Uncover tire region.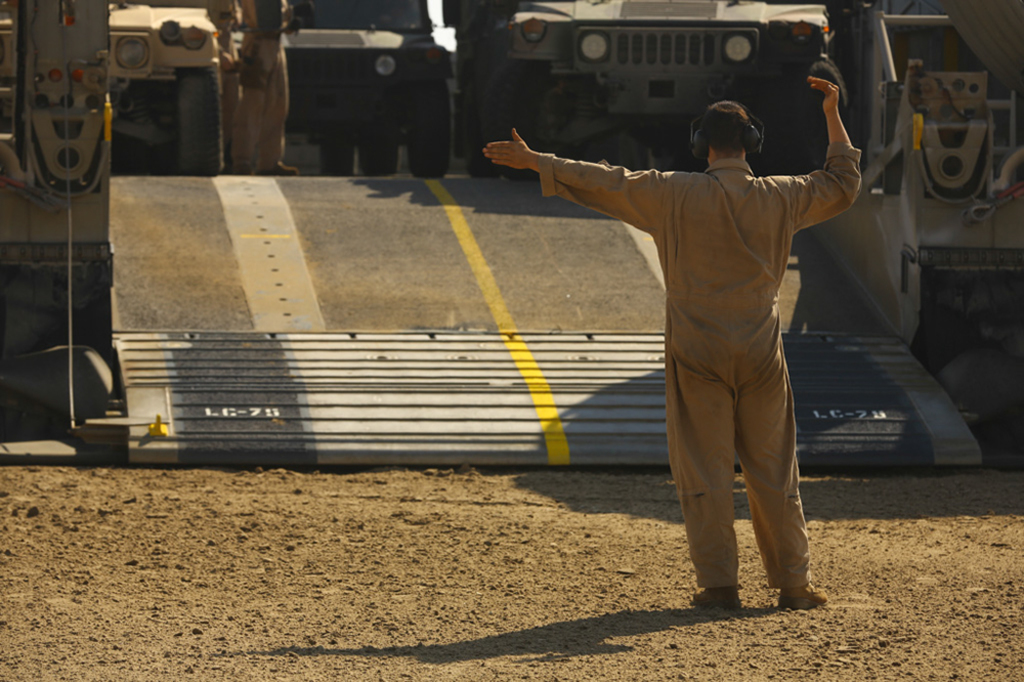
Uncovered: Rect(501, 71, 542, 179).
